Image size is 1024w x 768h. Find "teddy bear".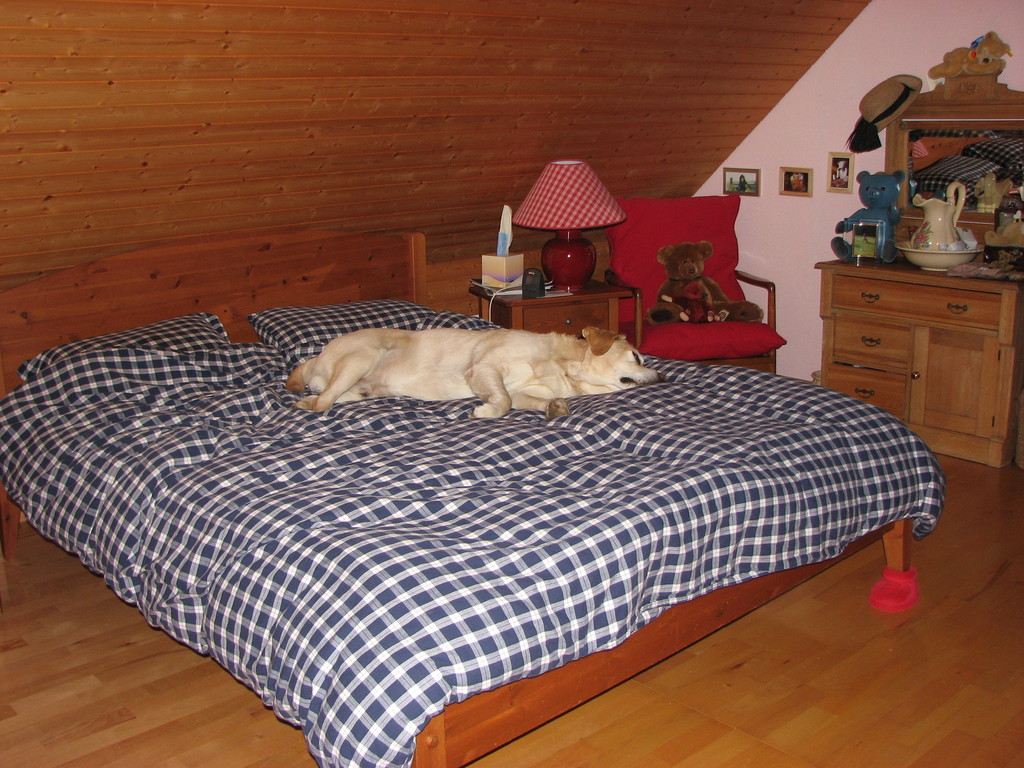
x1=830 y1=170 x2=904 y2=262.
